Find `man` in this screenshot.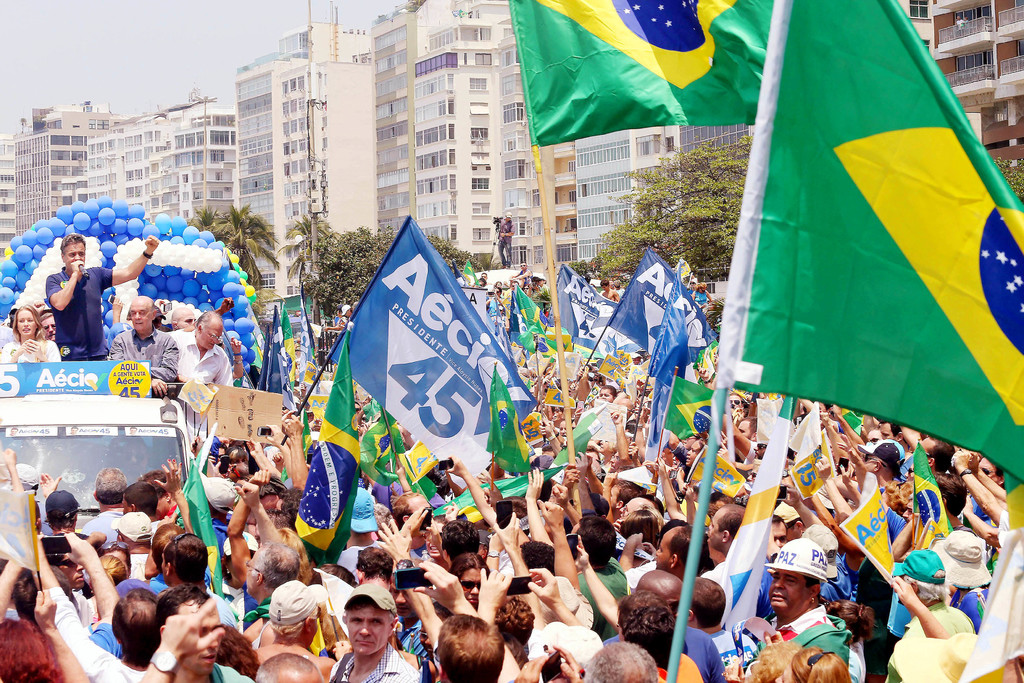
The bounding box for `man` is x1=573, y1=515, x2=632, y2=639.
